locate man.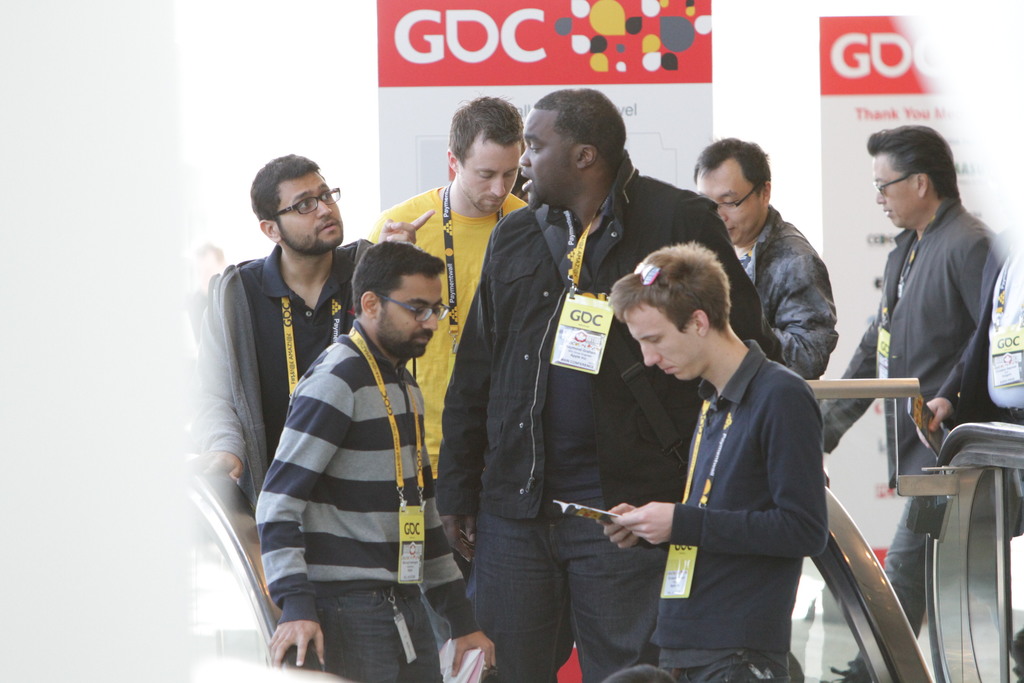
Bounding box: box(189, 158, 362, 528).
